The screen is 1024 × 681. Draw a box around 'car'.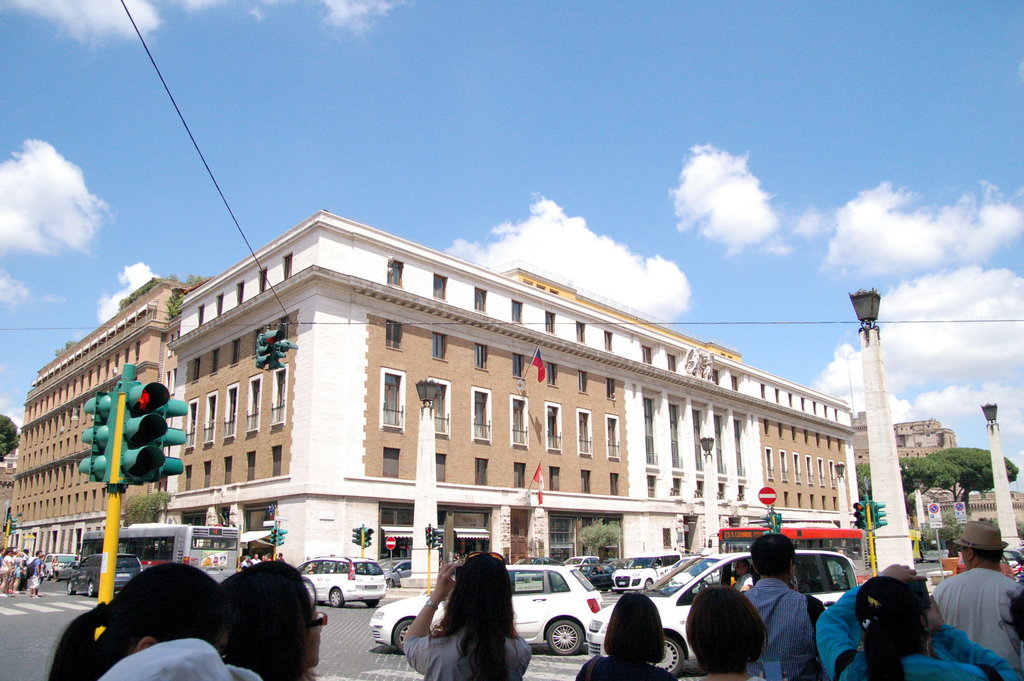
588,548,859,677.
